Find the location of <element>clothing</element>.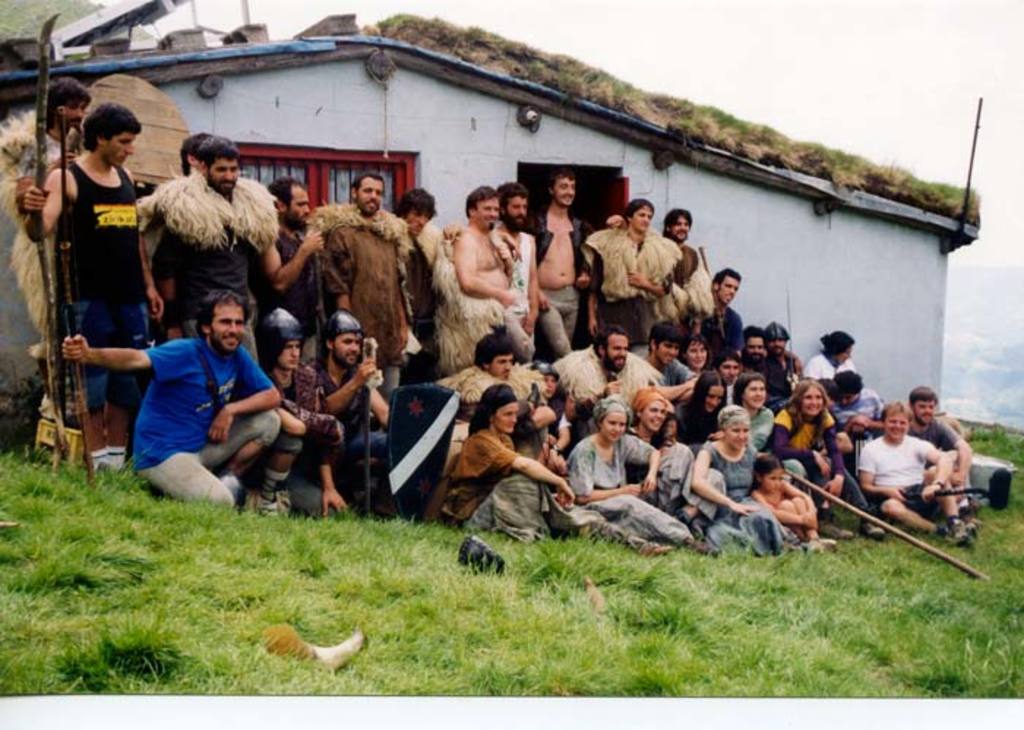
Location: {"left": 758, "top": 402, "right": 873, "bottom": 528}.
